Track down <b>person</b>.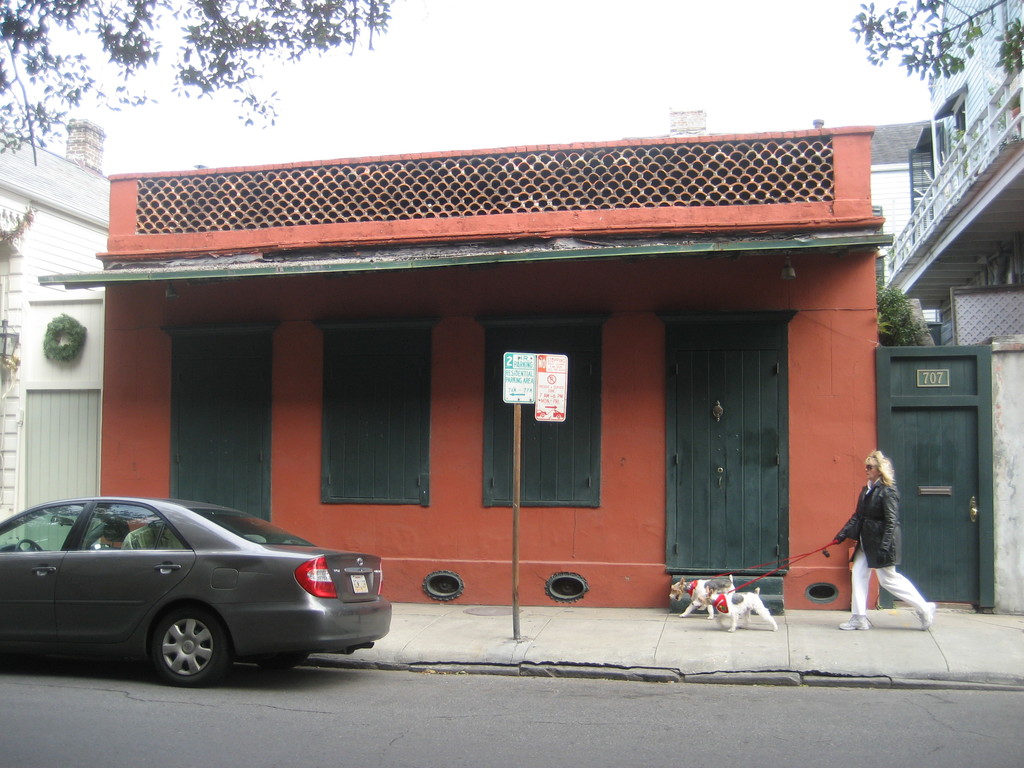
Tracked to bbox=[829, 450, 934, 621].
